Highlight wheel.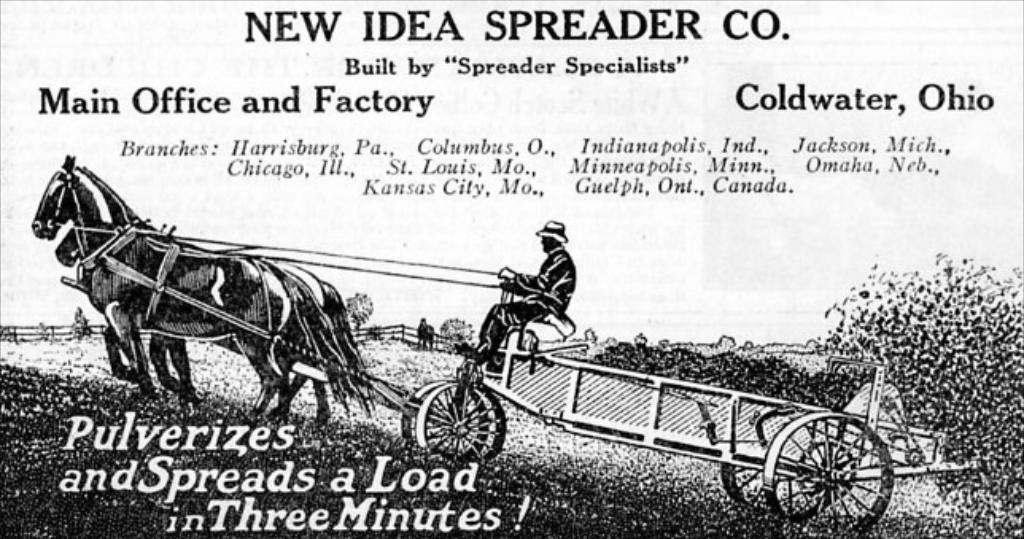
Highlighted region: bbox=[722, 463, 763, 504].
